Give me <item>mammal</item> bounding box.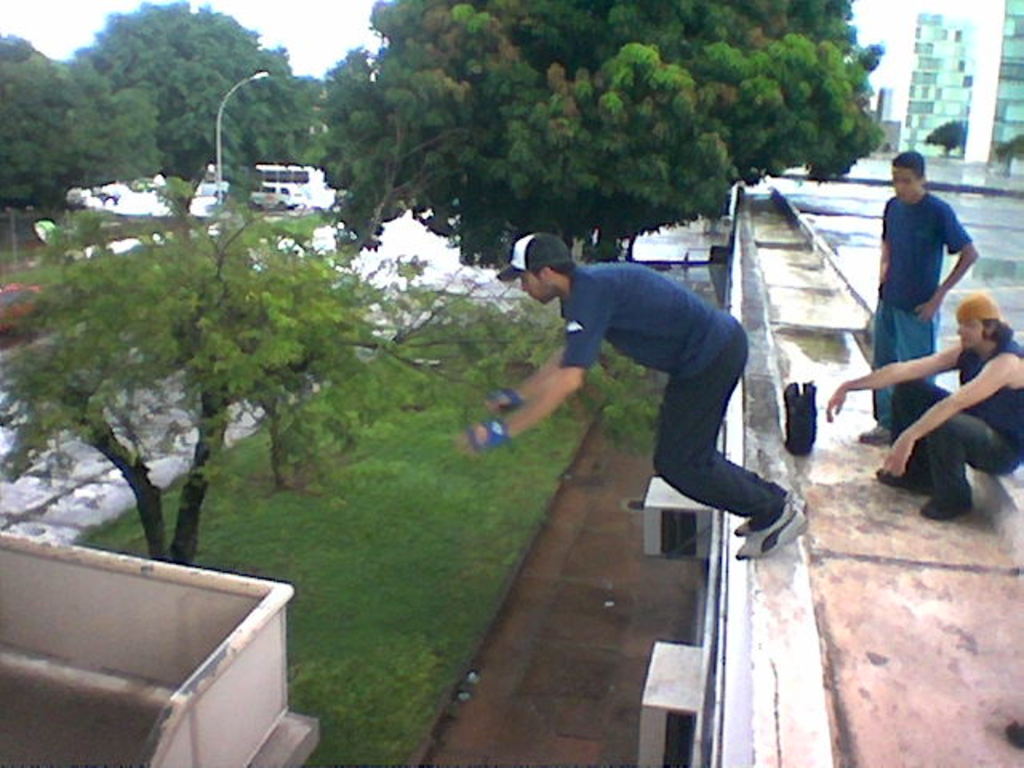
select_region(851, 149, 981, 442).
